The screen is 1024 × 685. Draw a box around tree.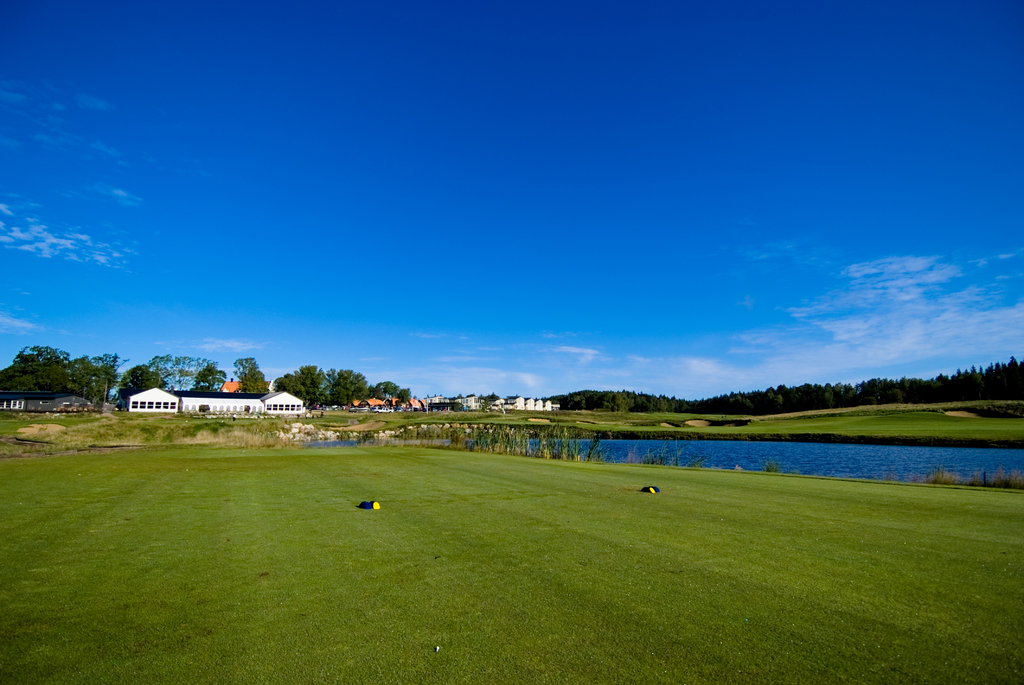
box(234, 355, 268, 392).
